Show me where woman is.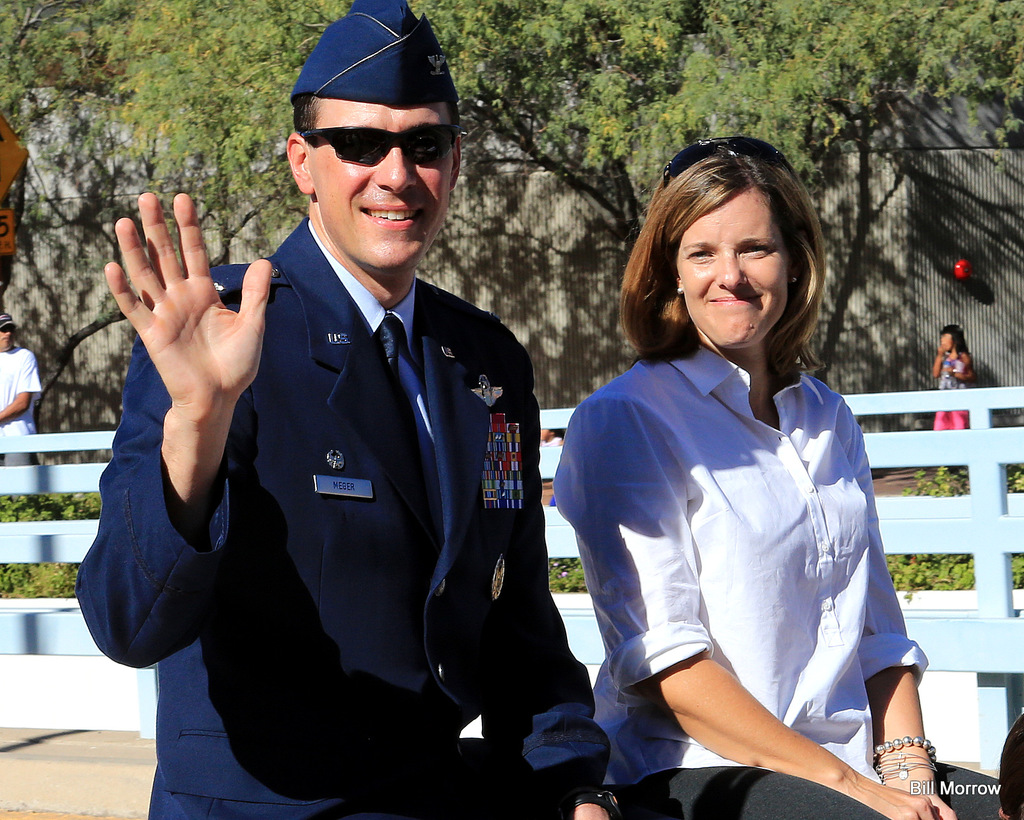
woman is at 541, 143, 926, 794.
